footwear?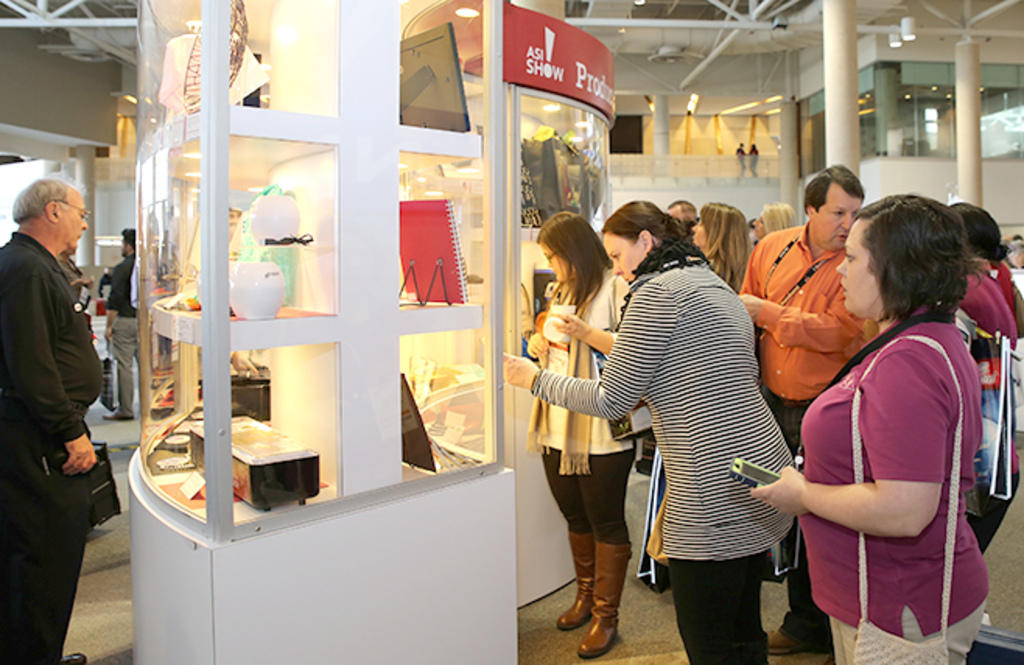
locate(579, 540, 627, 659)
